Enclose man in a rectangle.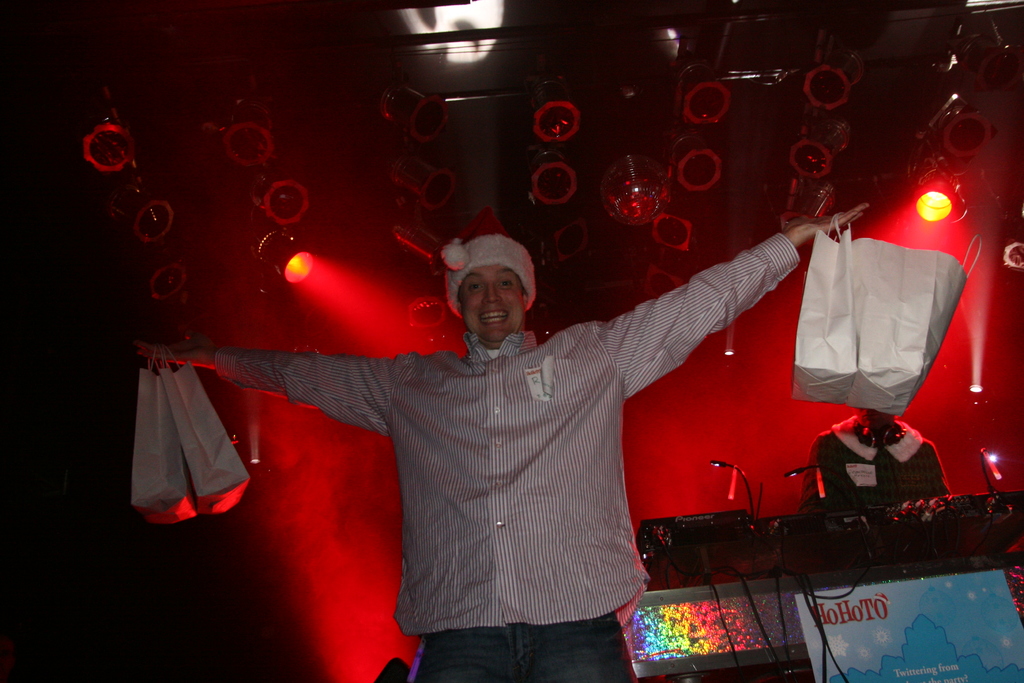
{"x1": 143, "y1": 154, "x2": 882, "y2": 648}.
